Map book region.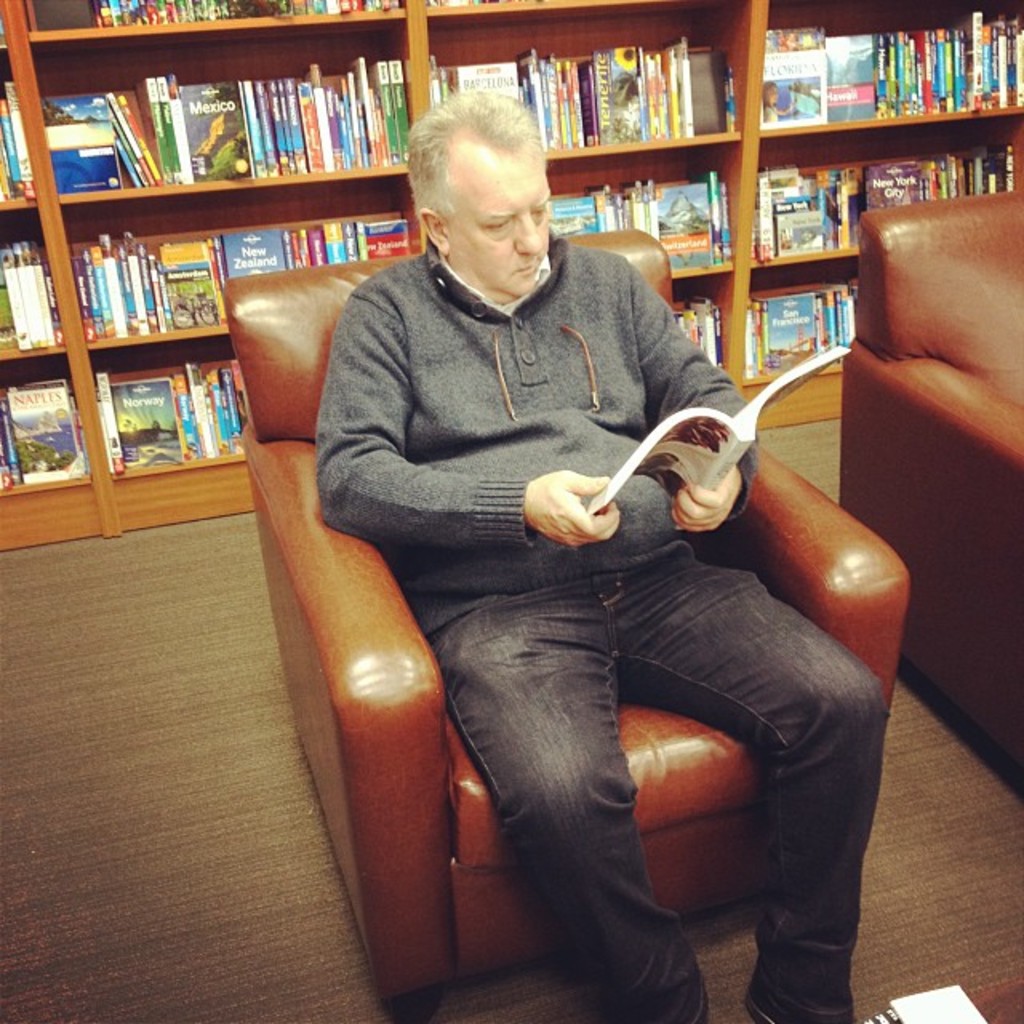
Mapped to detection(0, 101, 19, 192).
